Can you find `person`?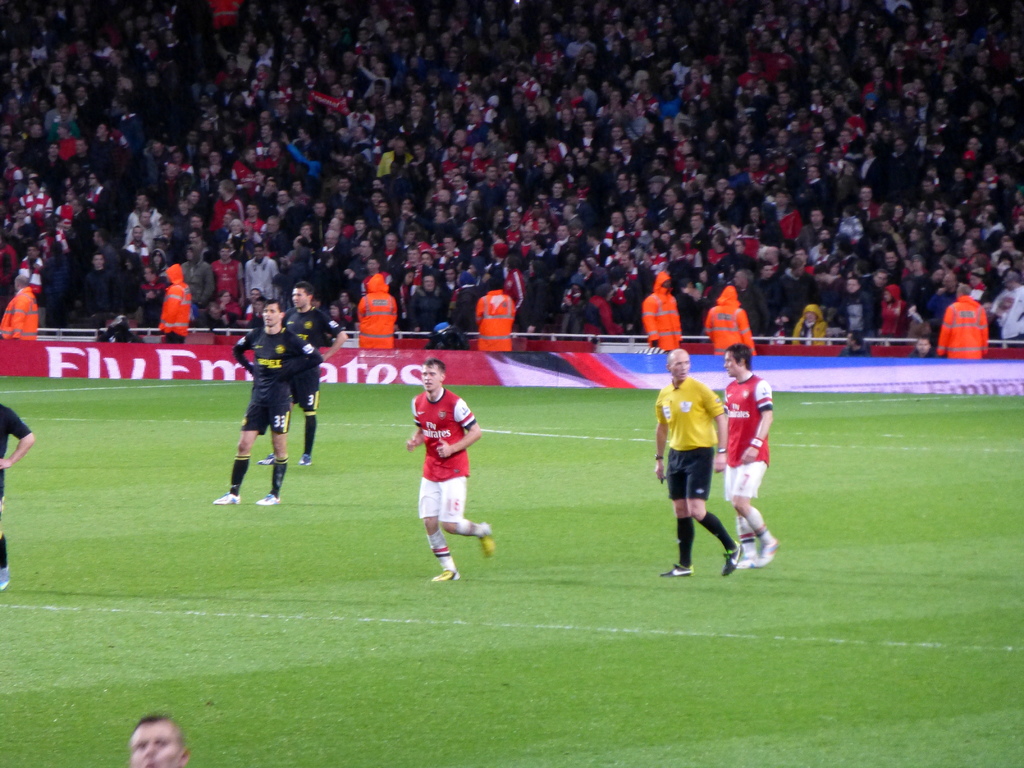
Yes, bounding box: (122, 716, 186, 765).
